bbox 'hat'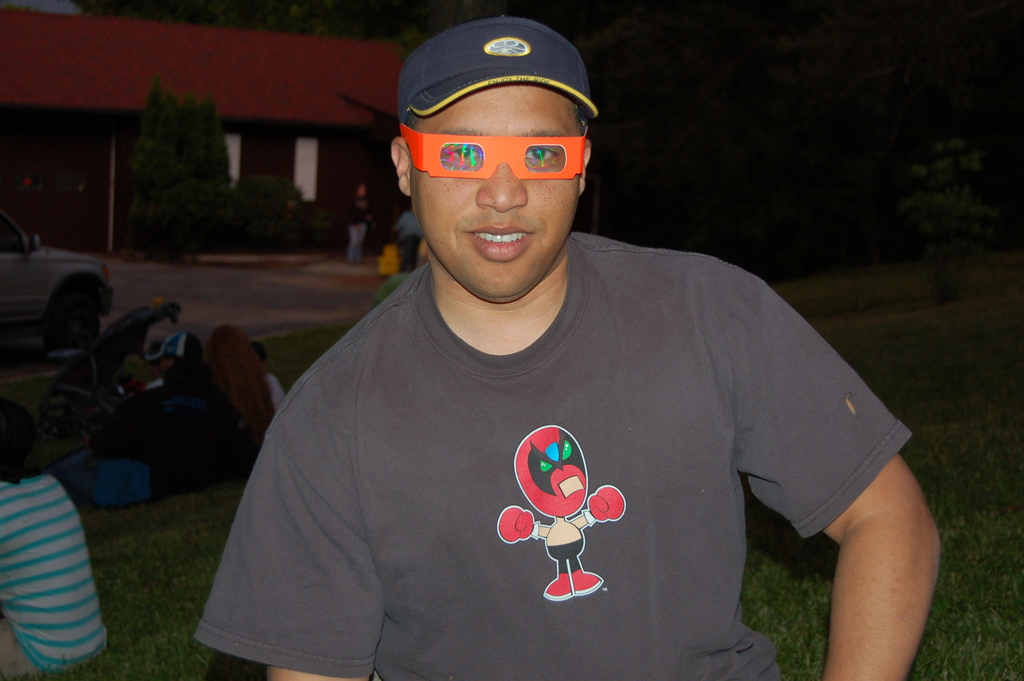
(left=395, top=15, right=599, bottom=117)
